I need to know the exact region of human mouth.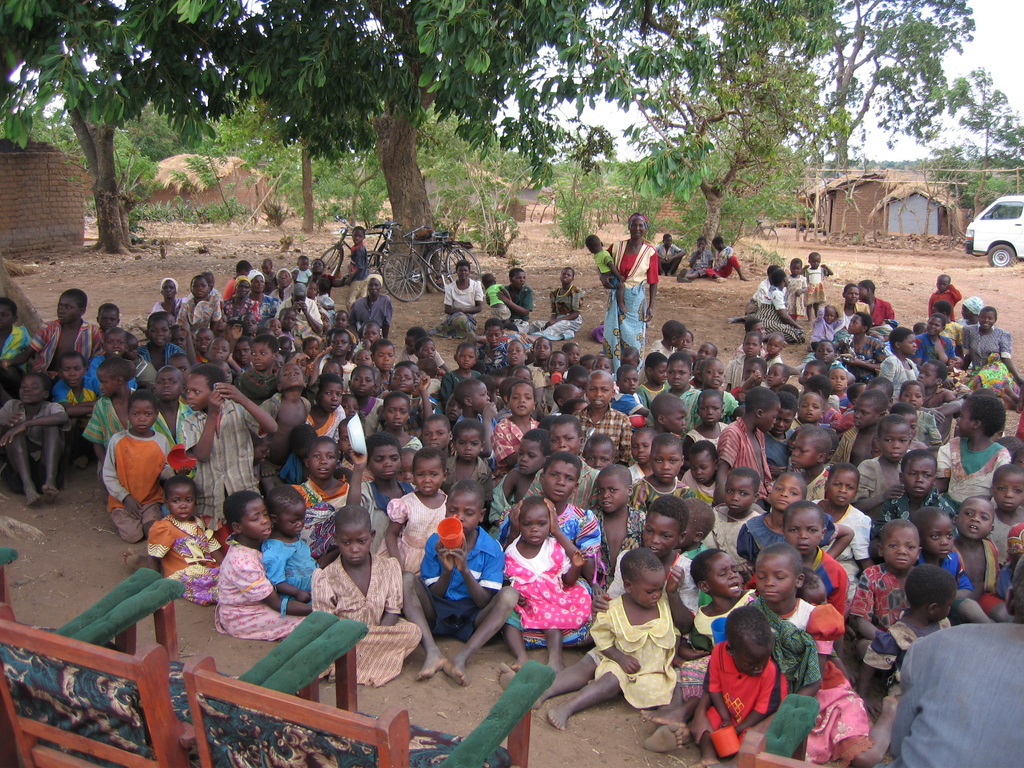
Region: 749:351:751:353.
